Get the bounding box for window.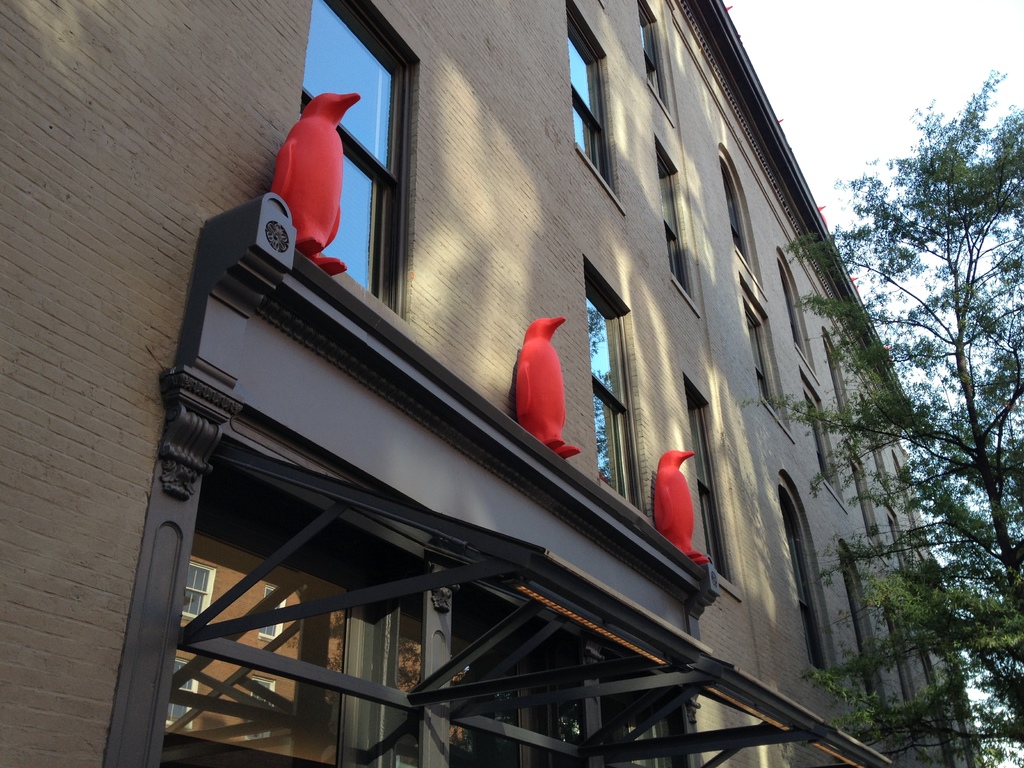
l=639, t=8, r=663, b=95.
